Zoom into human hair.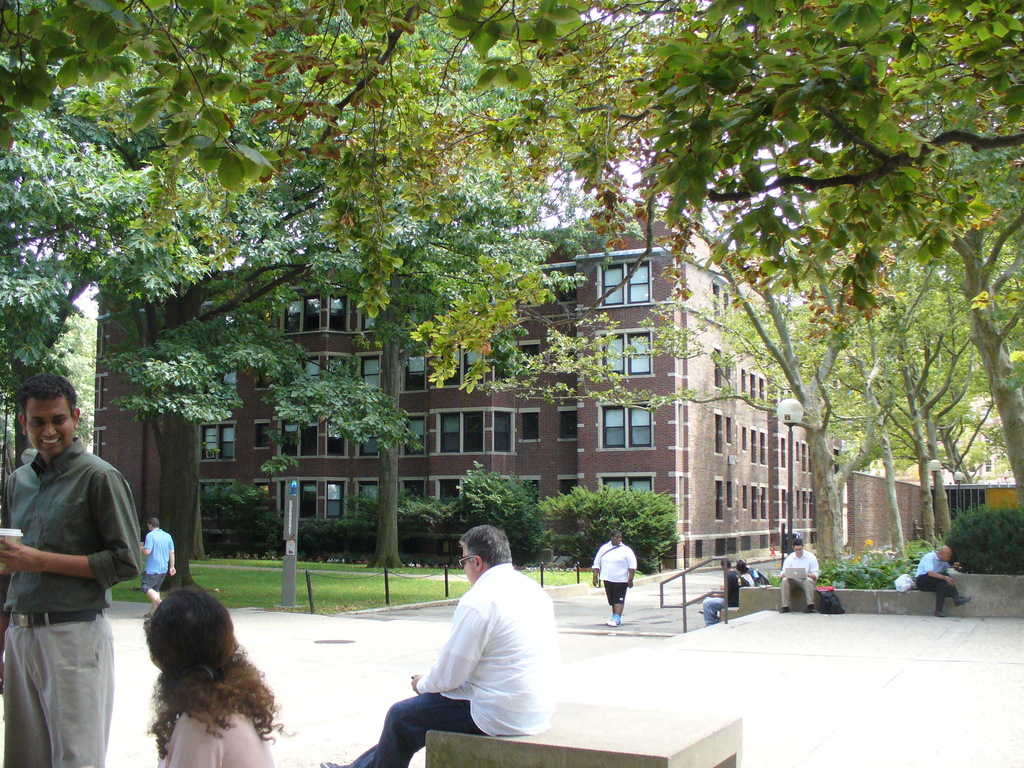
Zoom target: pyautogui.locateOnScreen(132, 597, 250, 727).
